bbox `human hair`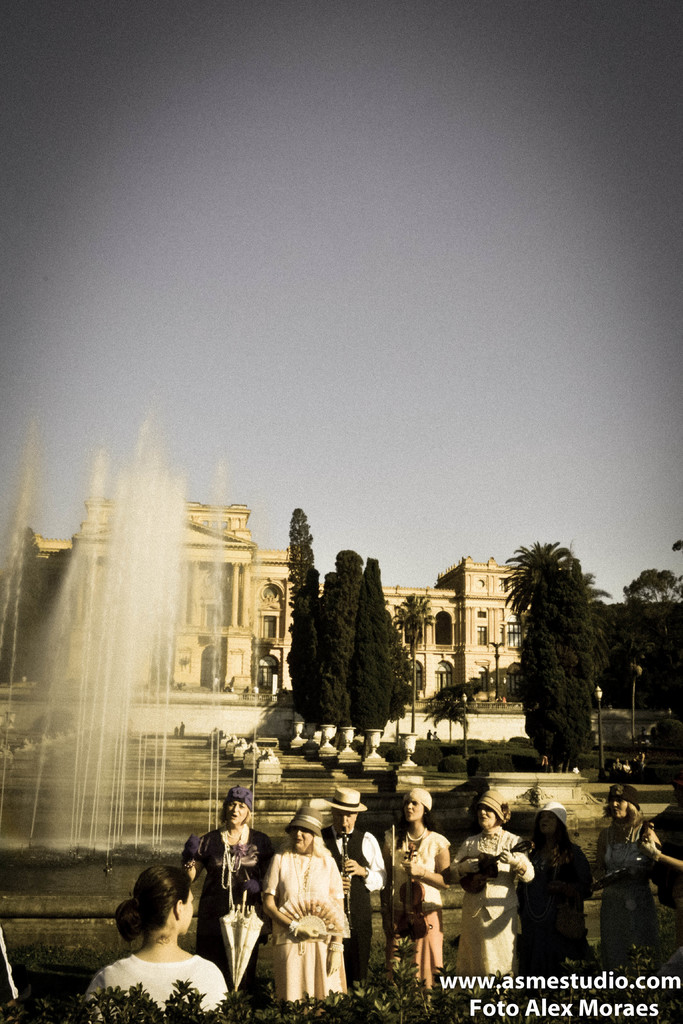
280/831/334/867
